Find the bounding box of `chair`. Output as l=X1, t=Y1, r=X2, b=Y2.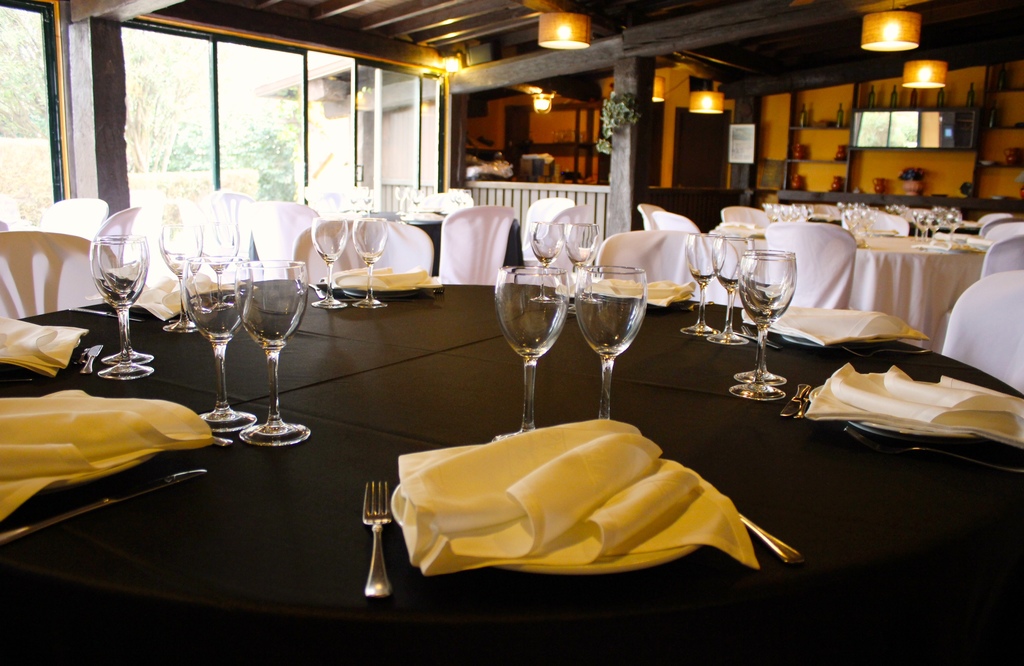
l=519, t=202, r=595, b=270.
